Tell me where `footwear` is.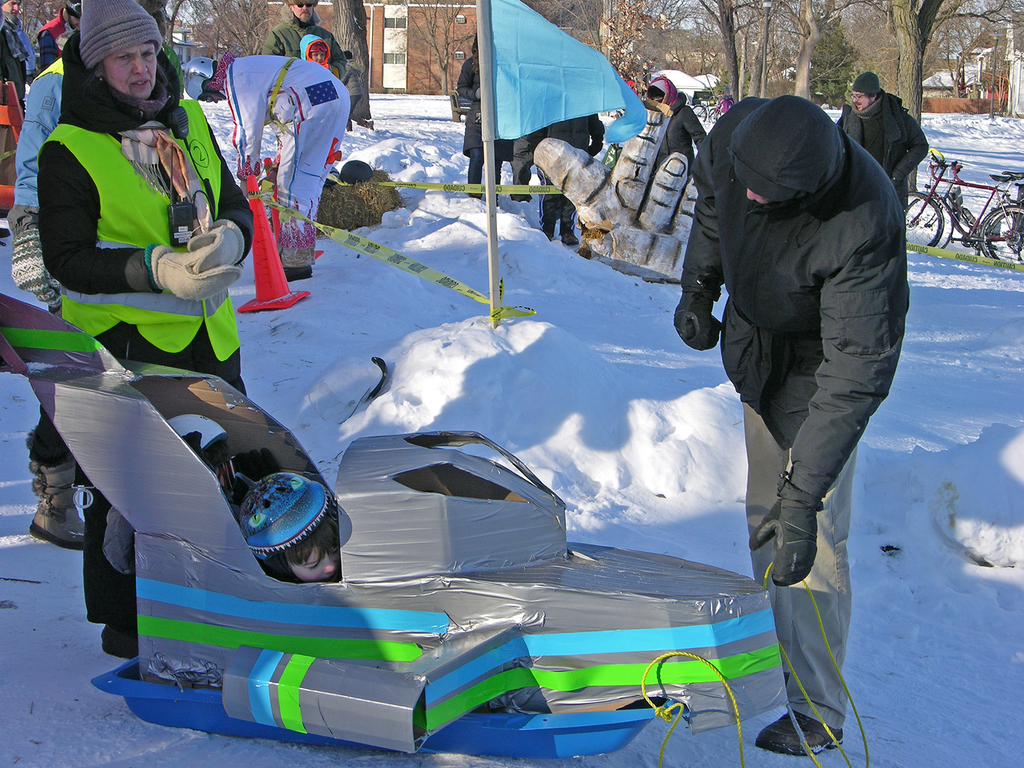
`footwear` is at left=557, top=230, right=584, bottom=250.
